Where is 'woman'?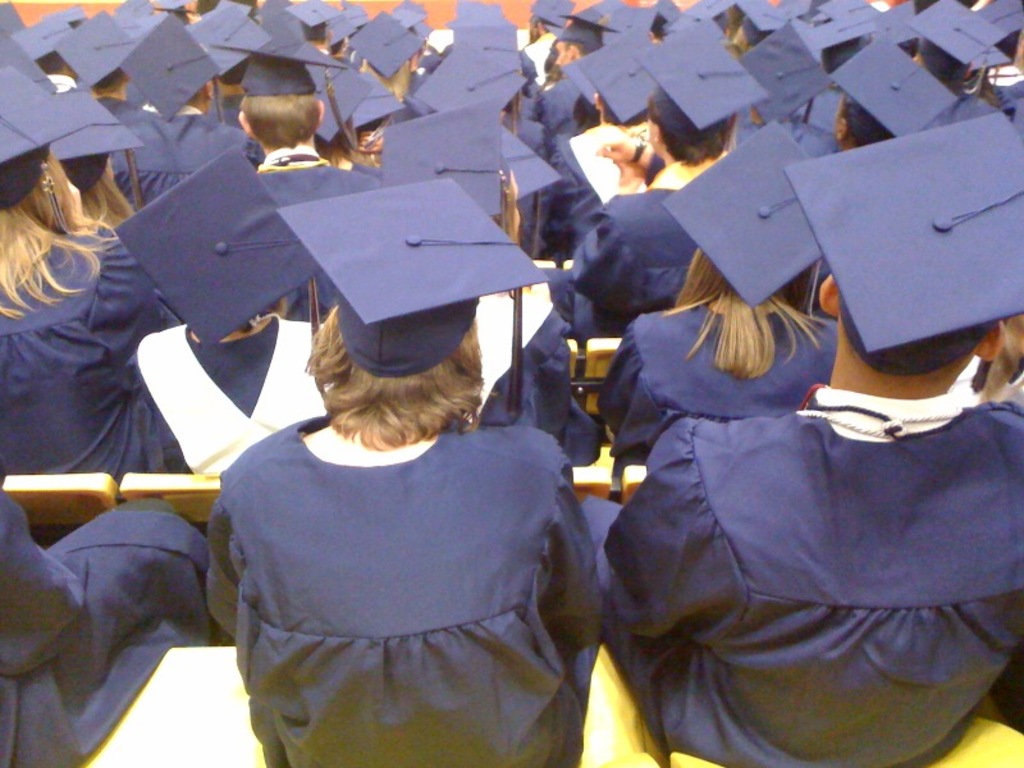
<bbox>207, 175, 612, 767</bbox>.
